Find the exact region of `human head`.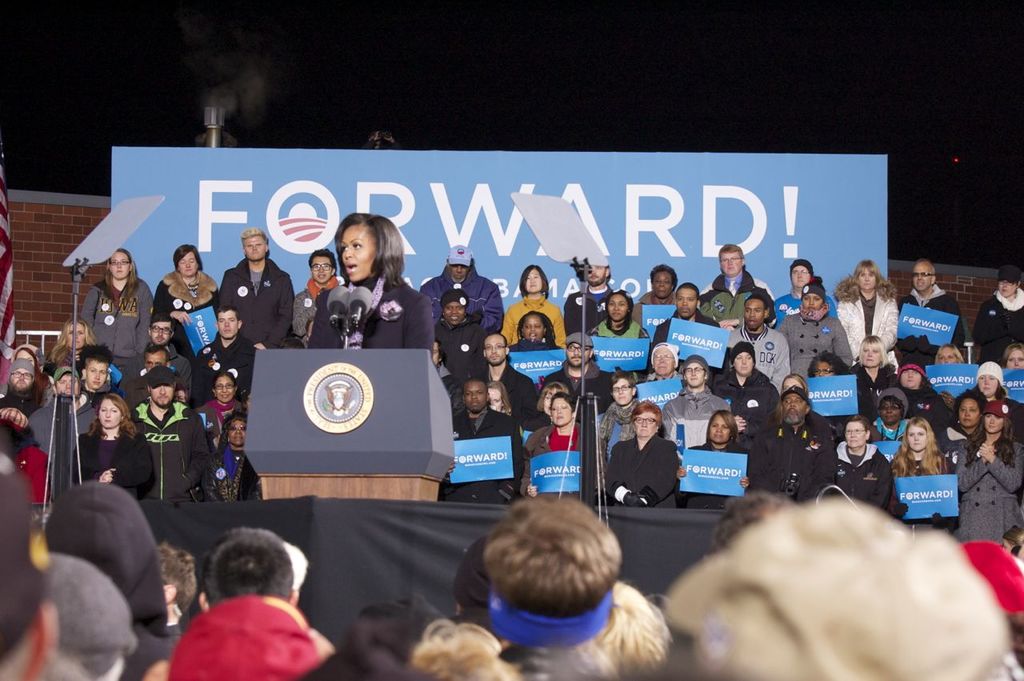
Exact region: (173, 383, 189, 402).
